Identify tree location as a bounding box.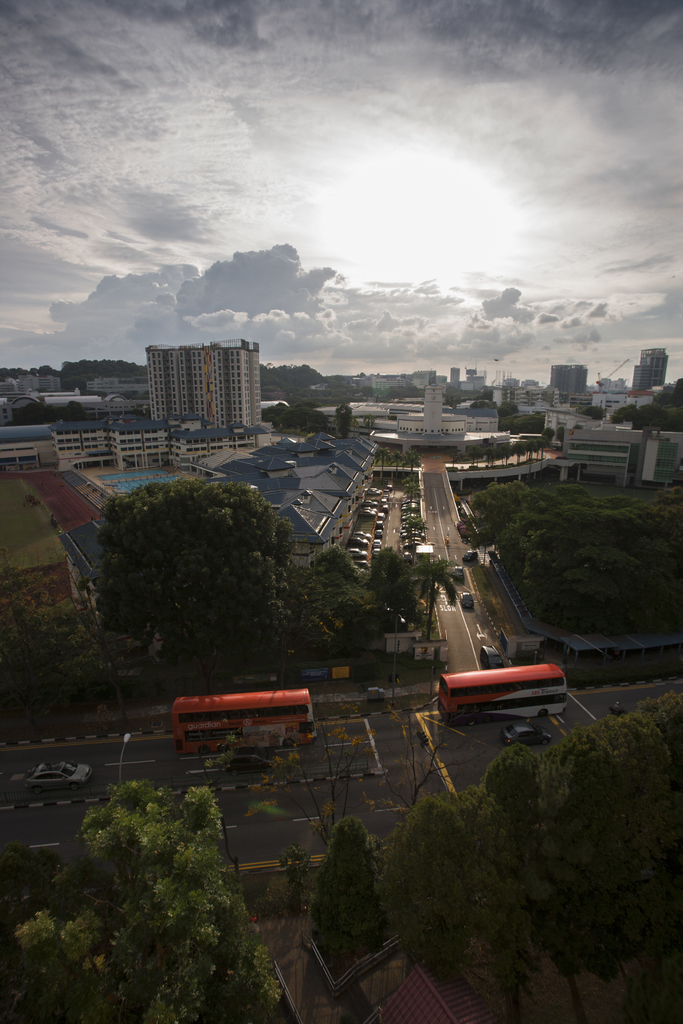
[448, 453, 464, 471].
